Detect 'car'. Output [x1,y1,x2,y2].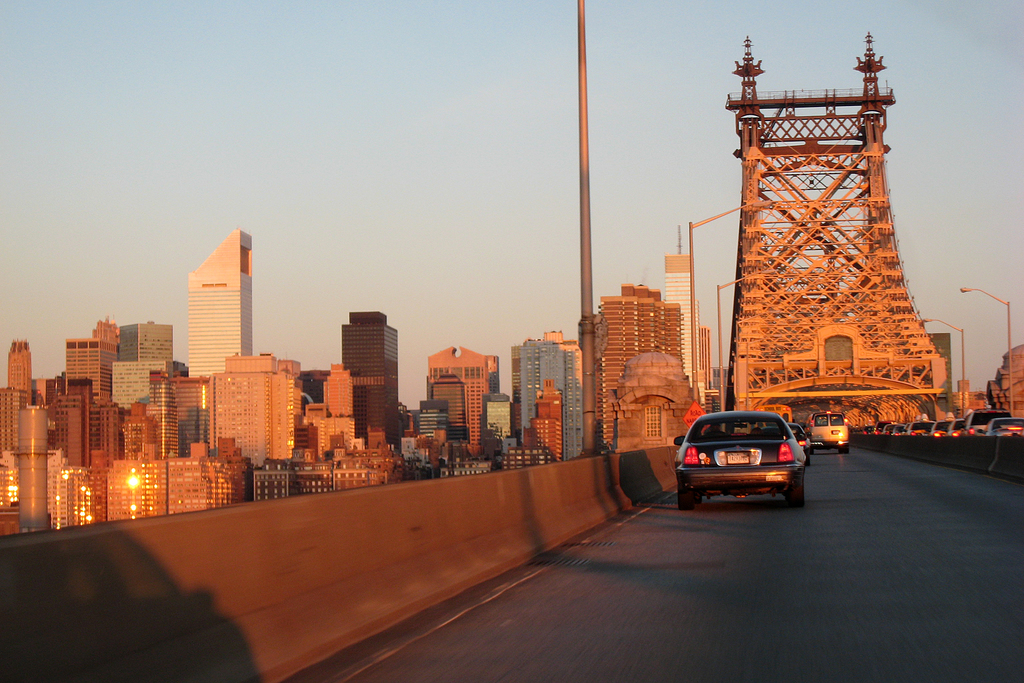
[669,409,810,513].
